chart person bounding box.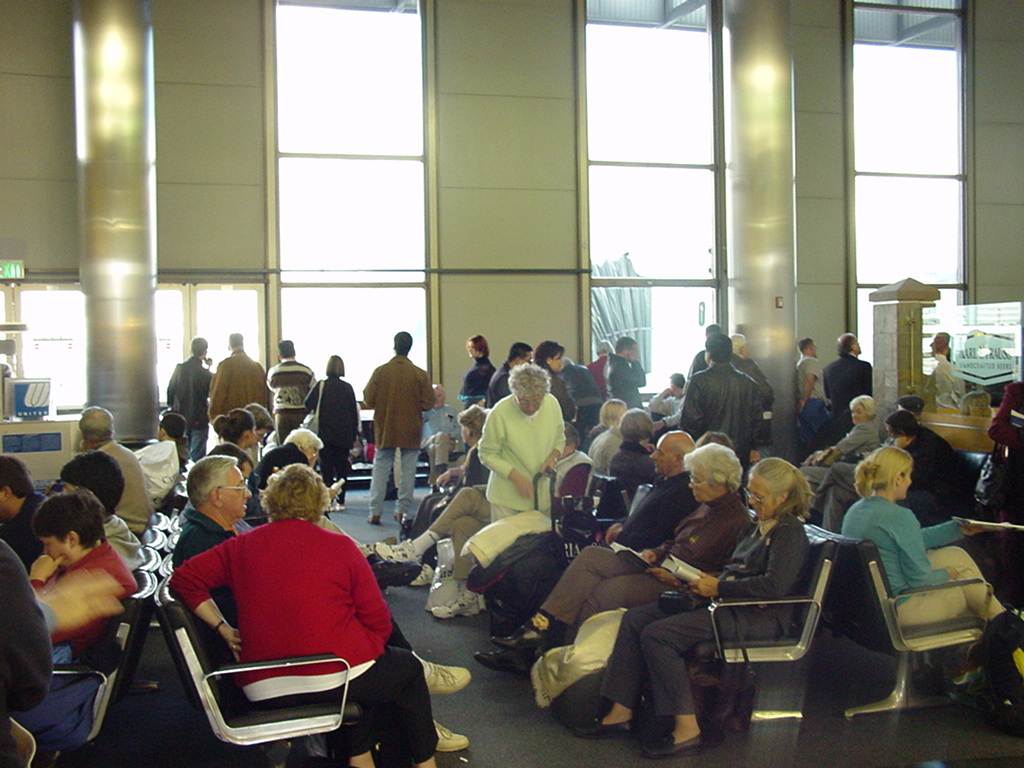
Charted: locate(918, 327, 964, 412).
